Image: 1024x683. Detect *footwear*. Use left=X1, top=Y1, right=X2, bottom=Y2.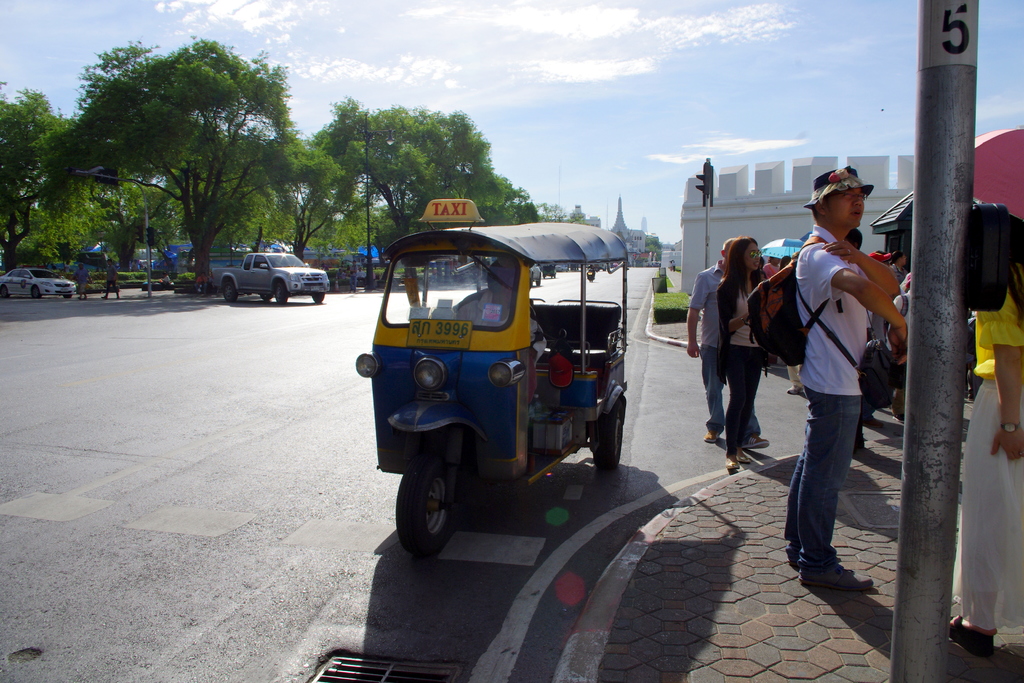
left=745, top=436, right=769, bottom=452.
